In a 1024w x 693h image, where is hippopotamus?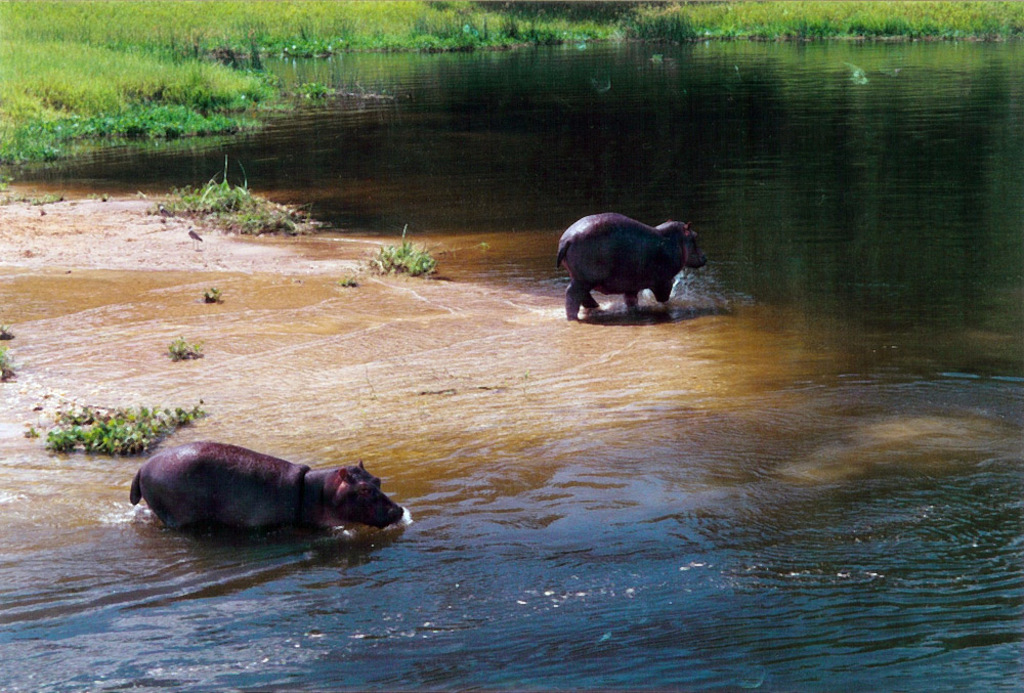
bbox=[123, 442, 408, 534].
